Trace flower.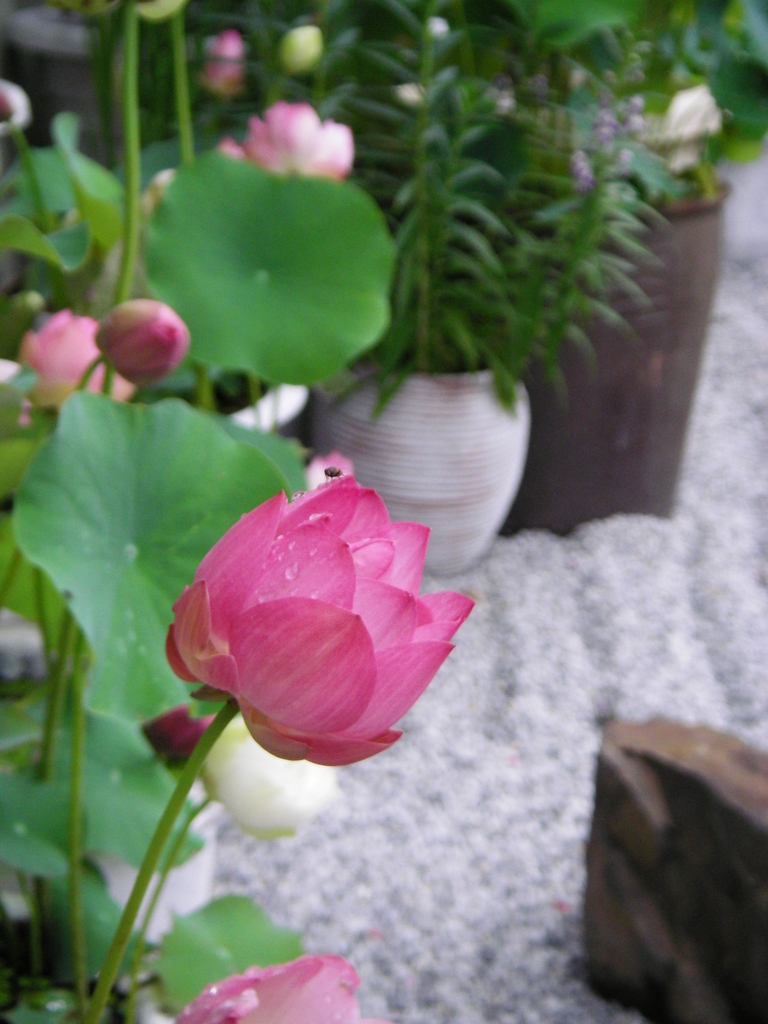
Traced to 629:99:643:109.
